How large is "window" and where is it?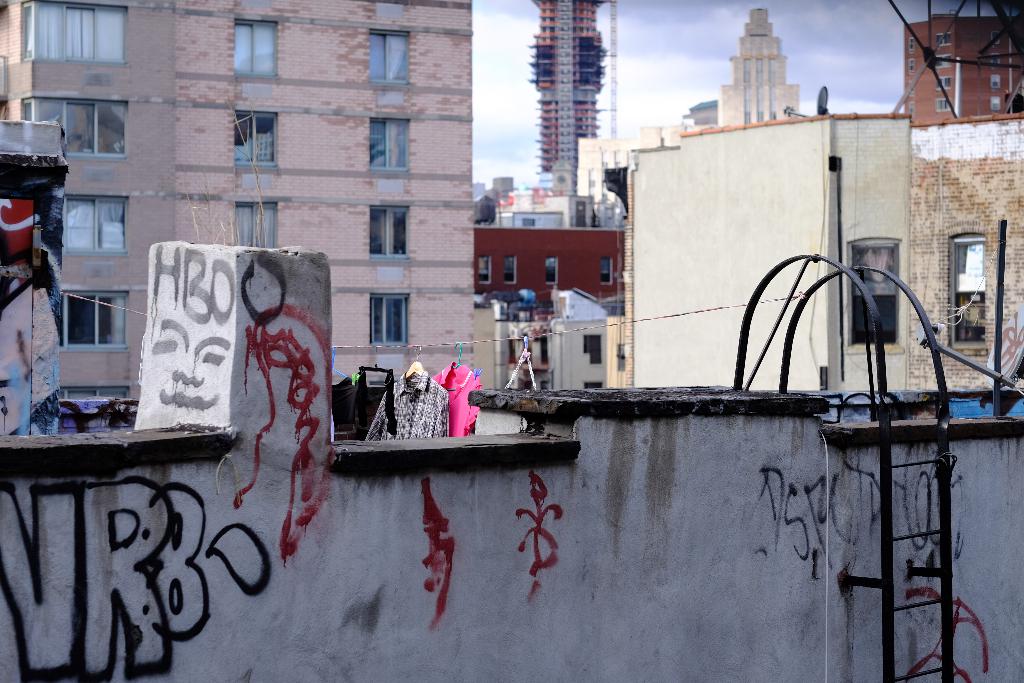
Bounding box: <box>18,2,129,68</box>.
